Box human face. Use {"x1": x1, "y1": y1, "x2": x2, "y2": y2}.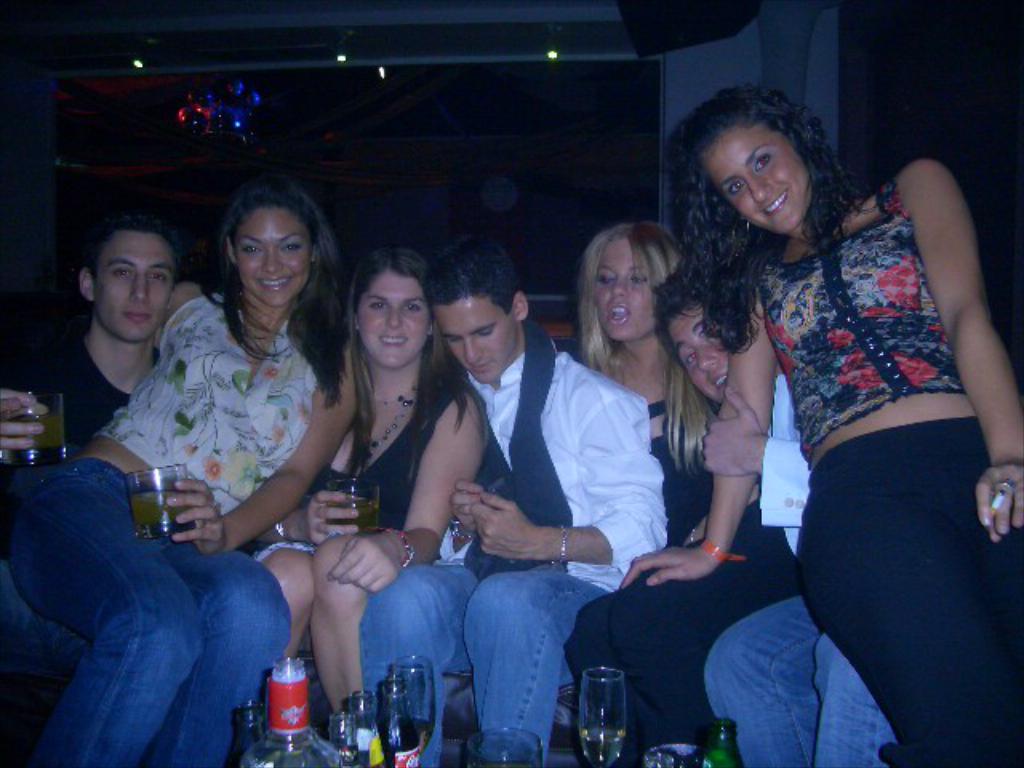
{"x1": 704, "y1": 130, "x2": 810, "y2": 234}.
